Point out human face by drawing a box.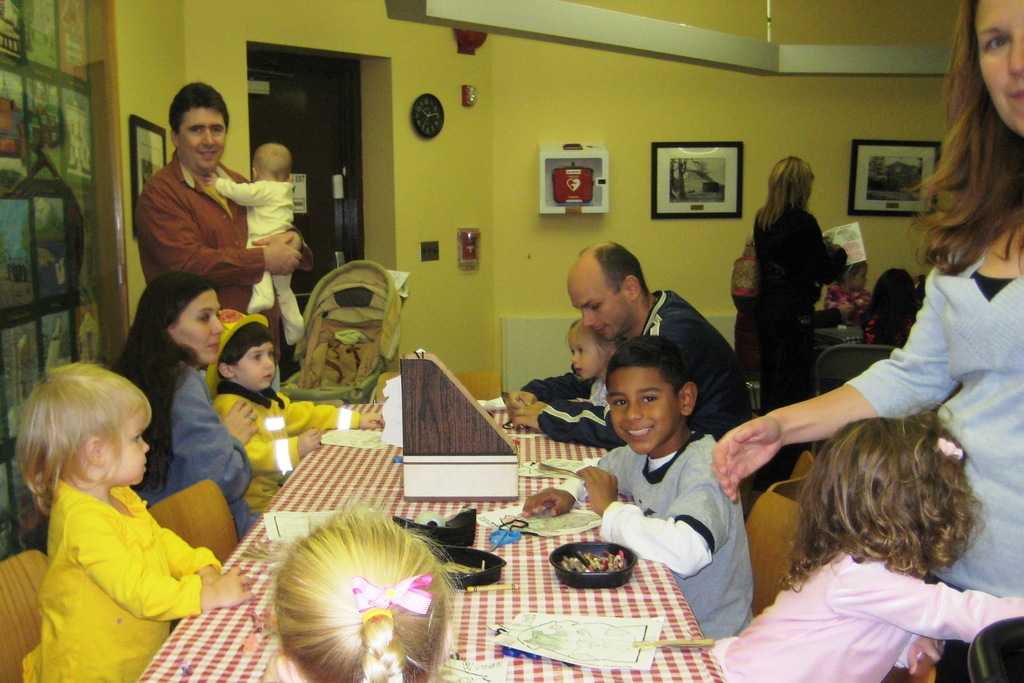
region(967, 0, 1023, 131).
